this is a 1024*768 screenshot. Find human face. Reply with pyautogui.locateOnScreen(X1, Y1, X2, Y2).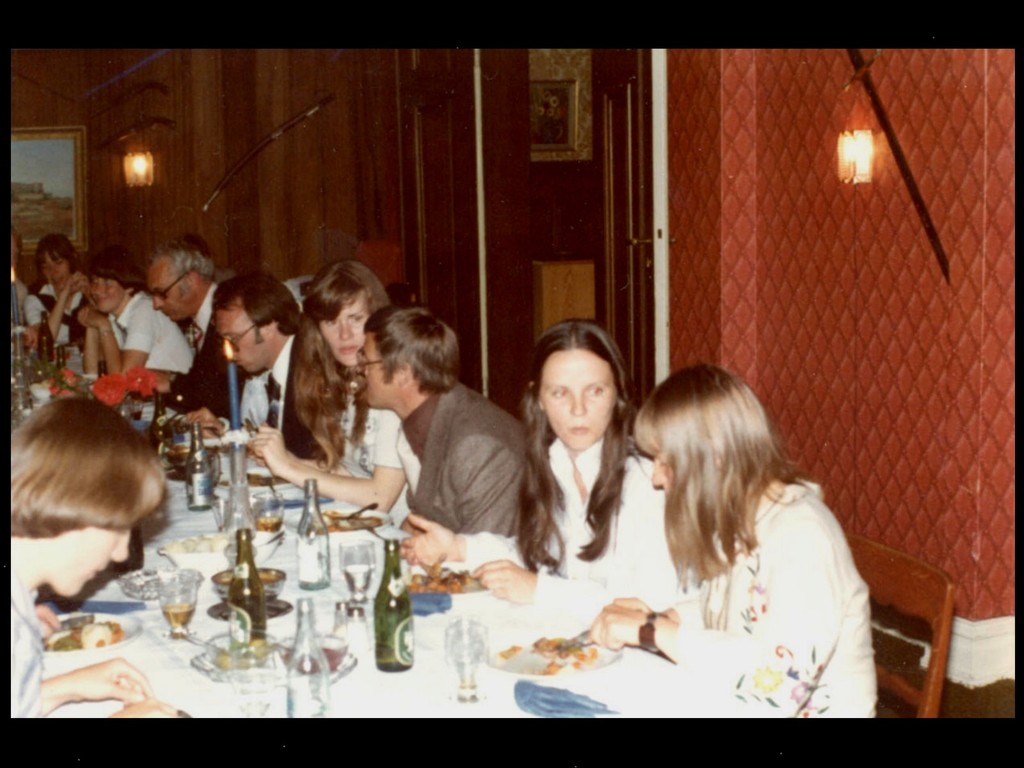
pyautogui.locateOnScreen(37, 520, 135, 597).
